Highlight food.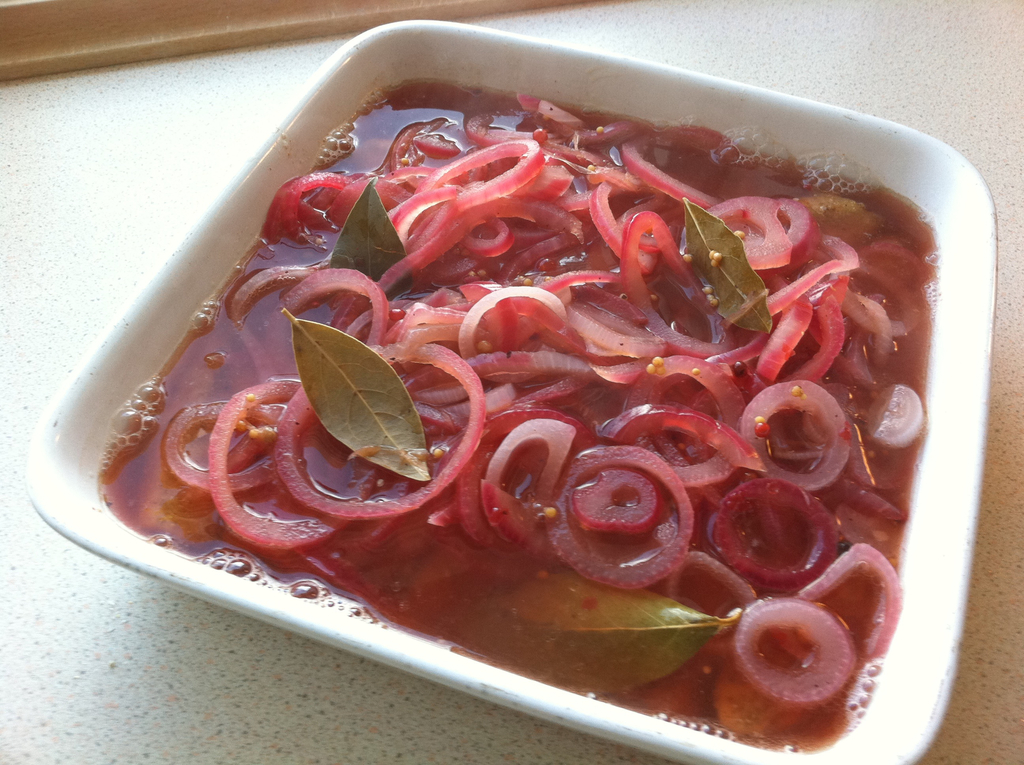
Highlighted region: detection(60, 70, 968, 711).
